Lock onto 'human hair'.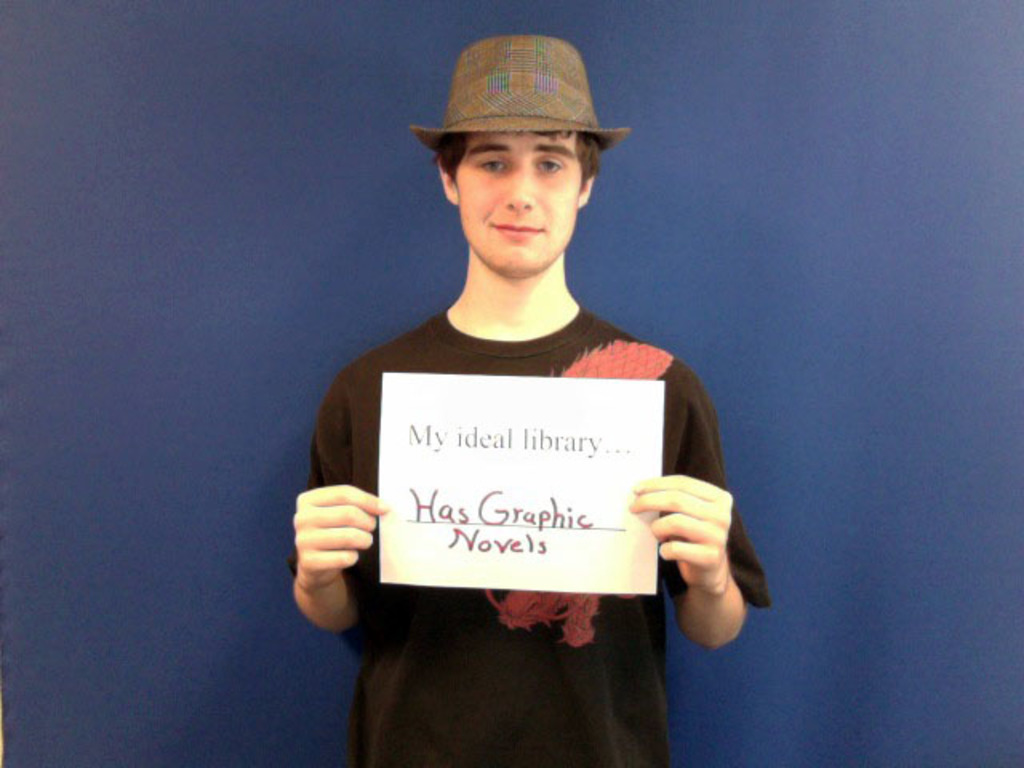
Locked: [432, 128, 602, 184].
